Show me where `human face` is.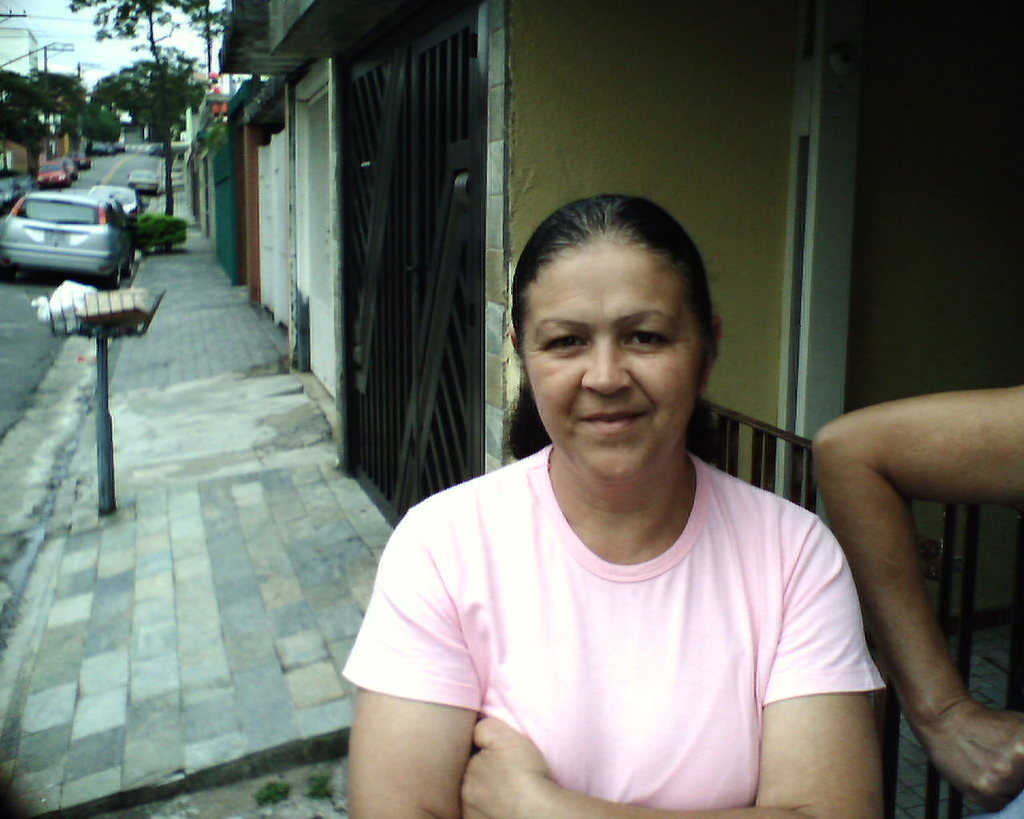
`human face` is at box(511, 222, 691, 476).
